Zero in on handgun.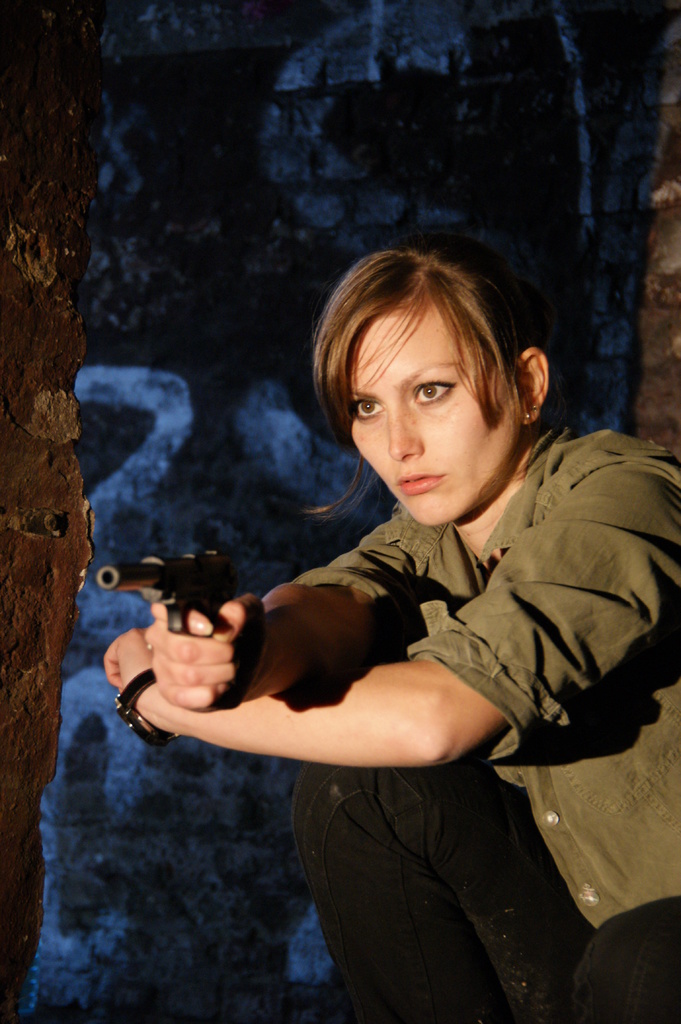
Zeroed in: left=98, top=548, right=243, bottom=638.
